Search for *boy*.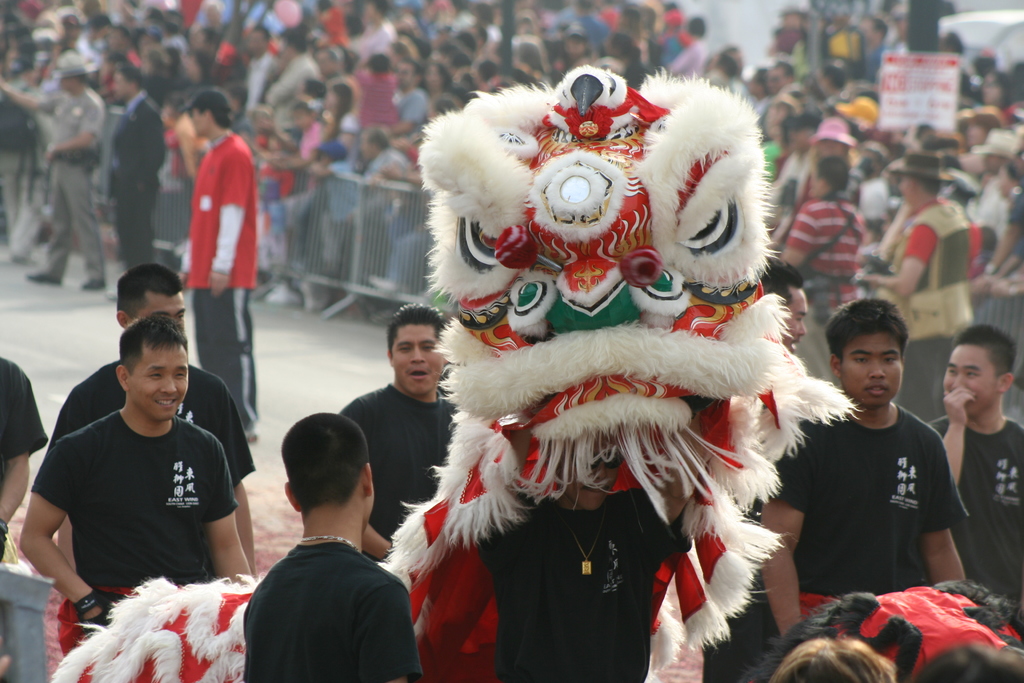
Found at crop(783, 294, 982, 628).
